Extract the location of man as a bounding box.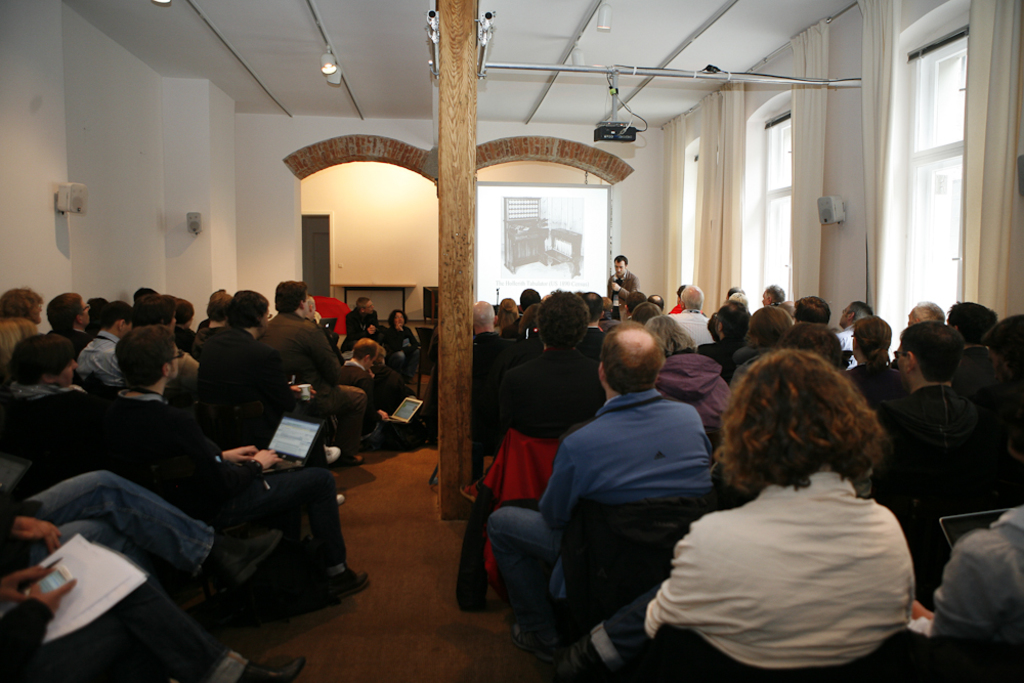
(760,284,794,323).
